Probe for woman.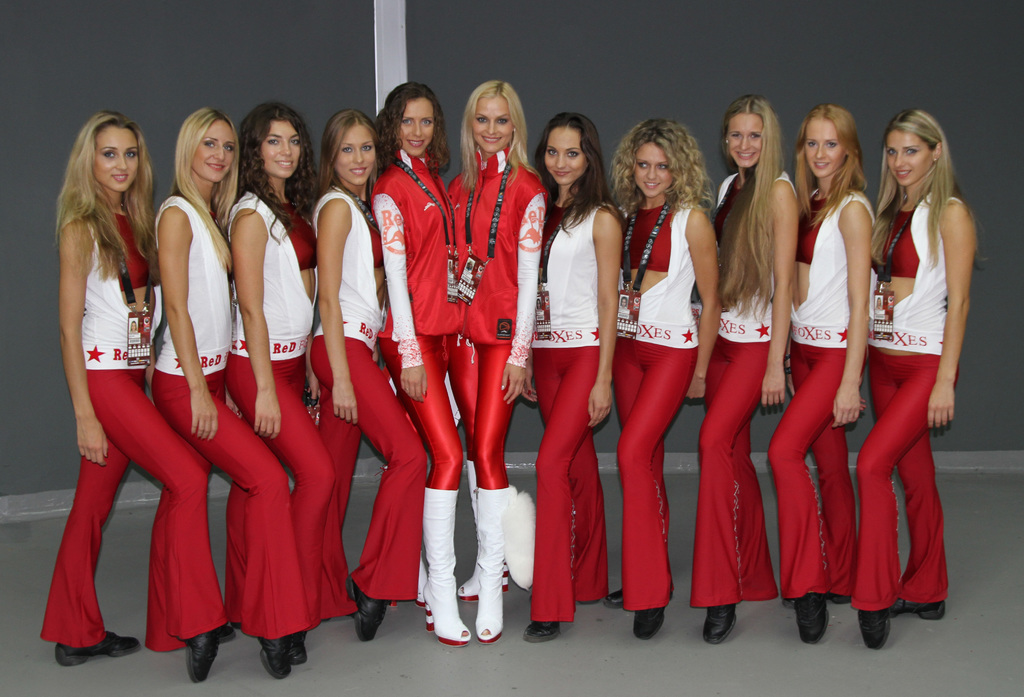
Probe result: <box>447,84,545,644</box>.
